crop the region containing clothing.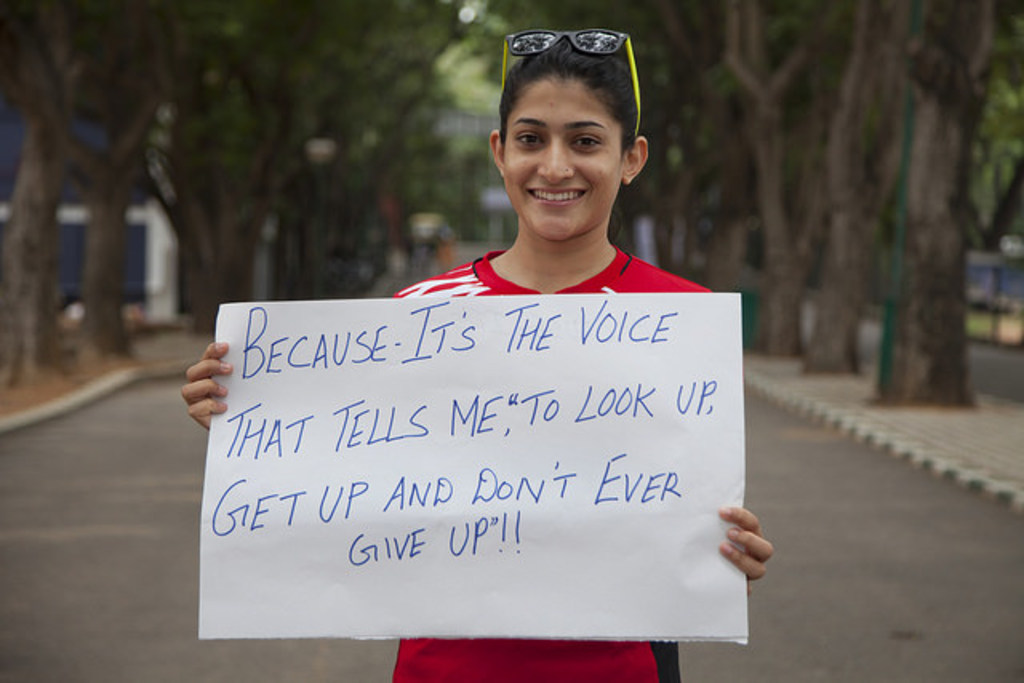
Crop region: [392,243,710,681].
